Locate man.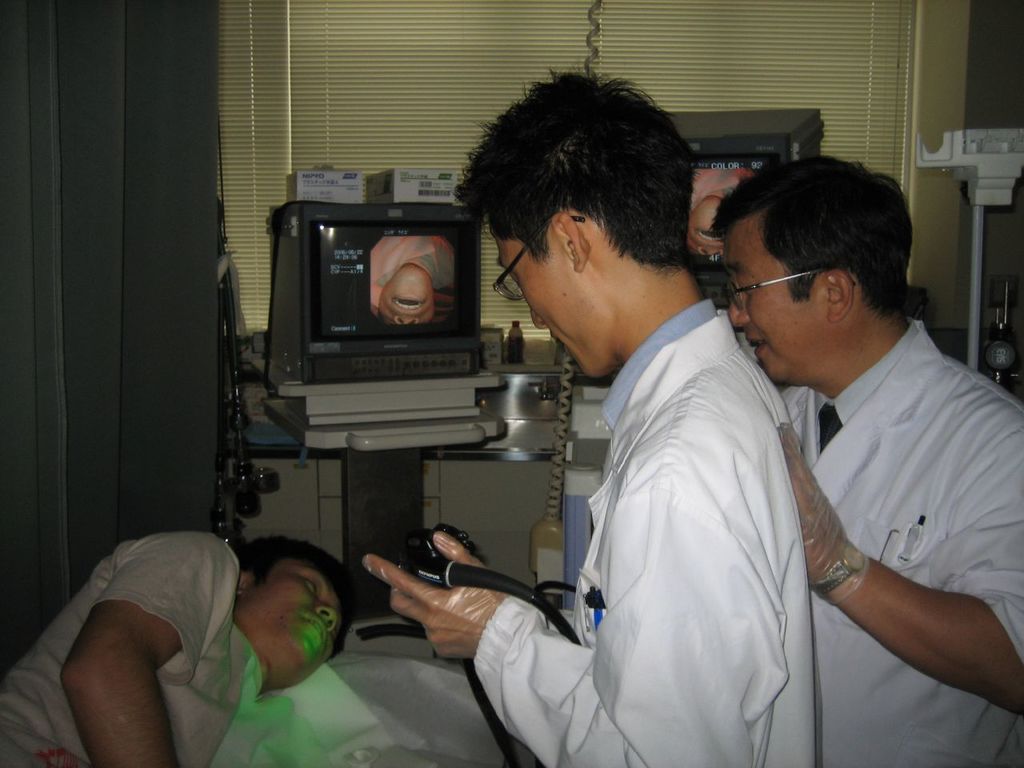
Bounding box: l=0, t=533, r=369, b=767.
